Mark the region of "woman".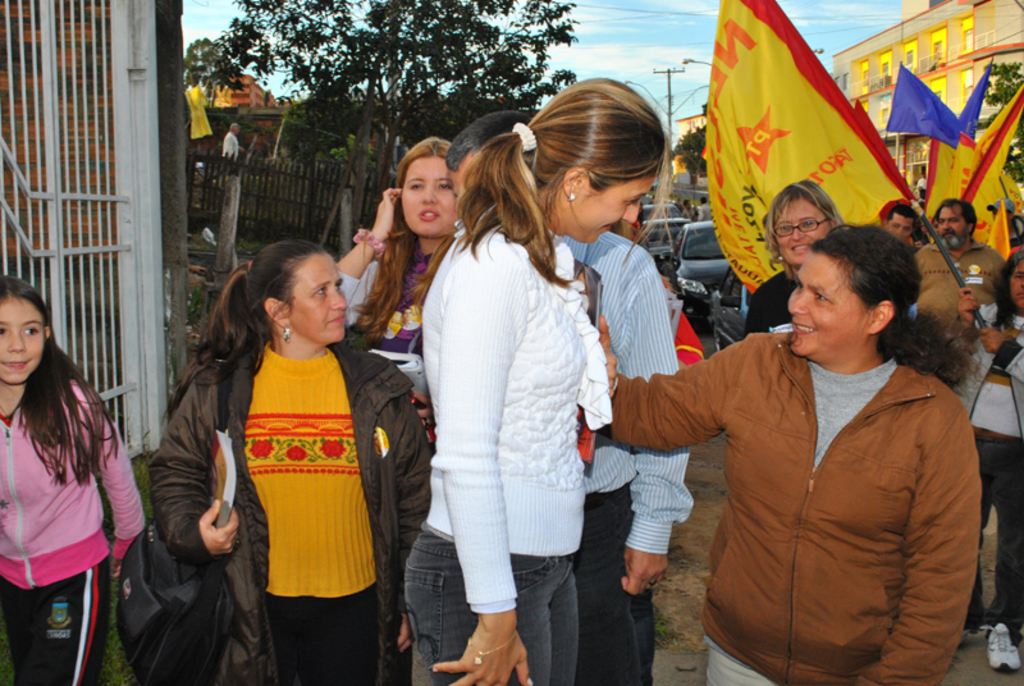
Region: <box>396,76,672,685</box>.
